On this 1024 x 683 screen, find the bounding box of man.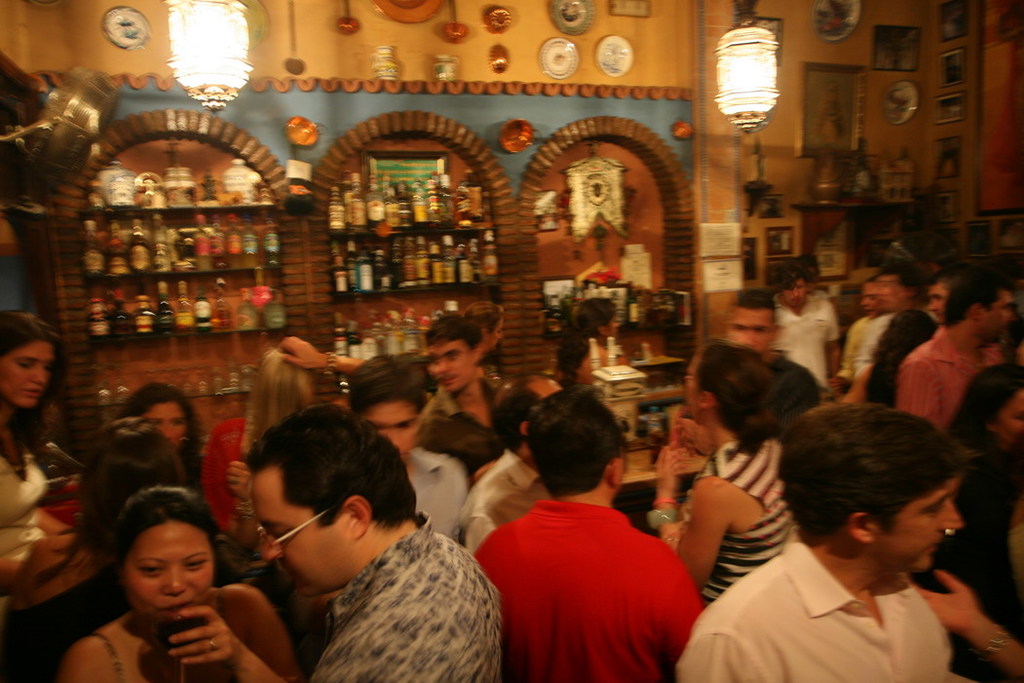
Bounding box: bbox=[347, 355, 472, 550].
